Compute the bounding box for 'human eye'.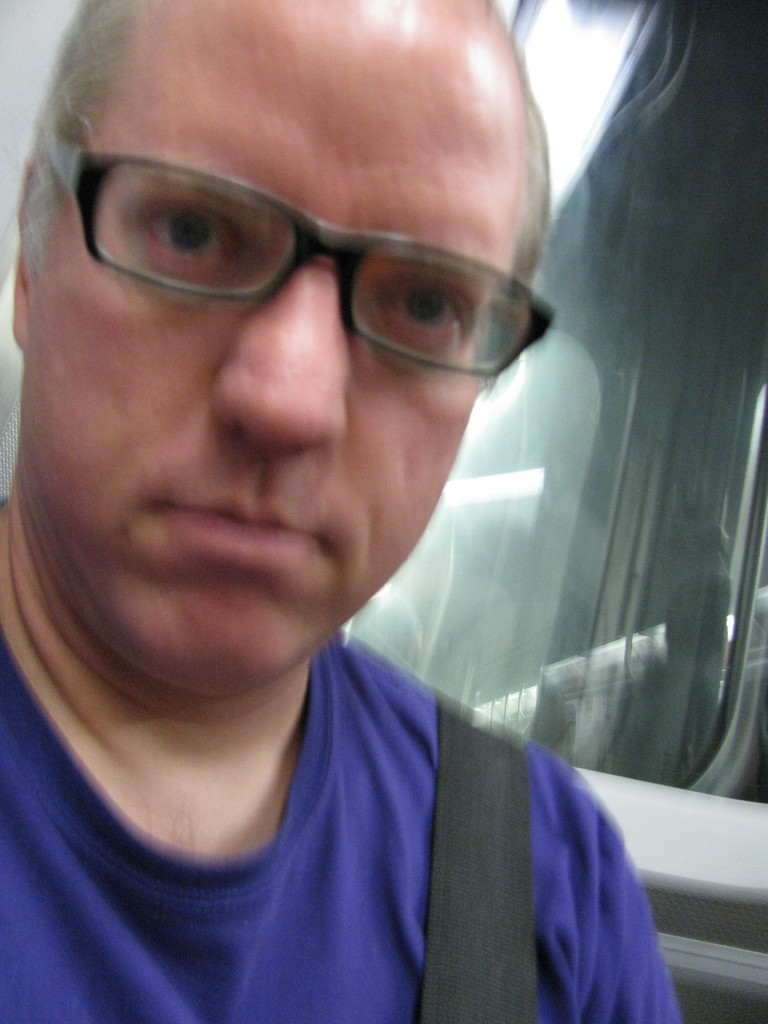
(122,192,248,276).
